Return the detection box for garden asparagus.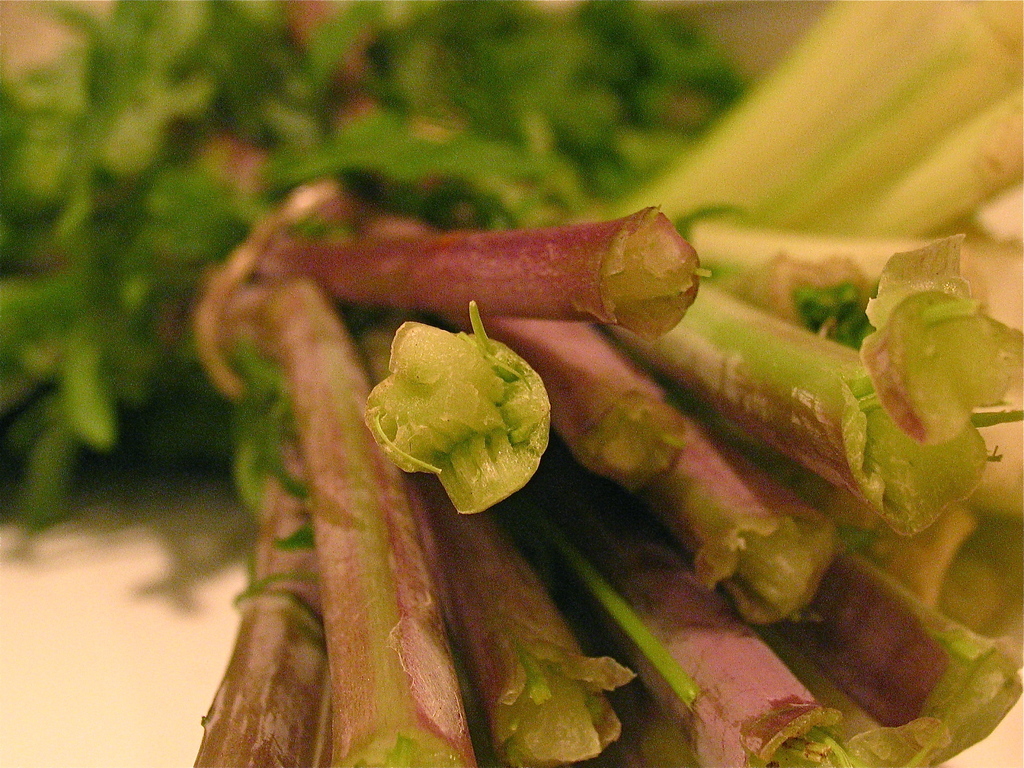
region(0, 0, 1023, 767).
